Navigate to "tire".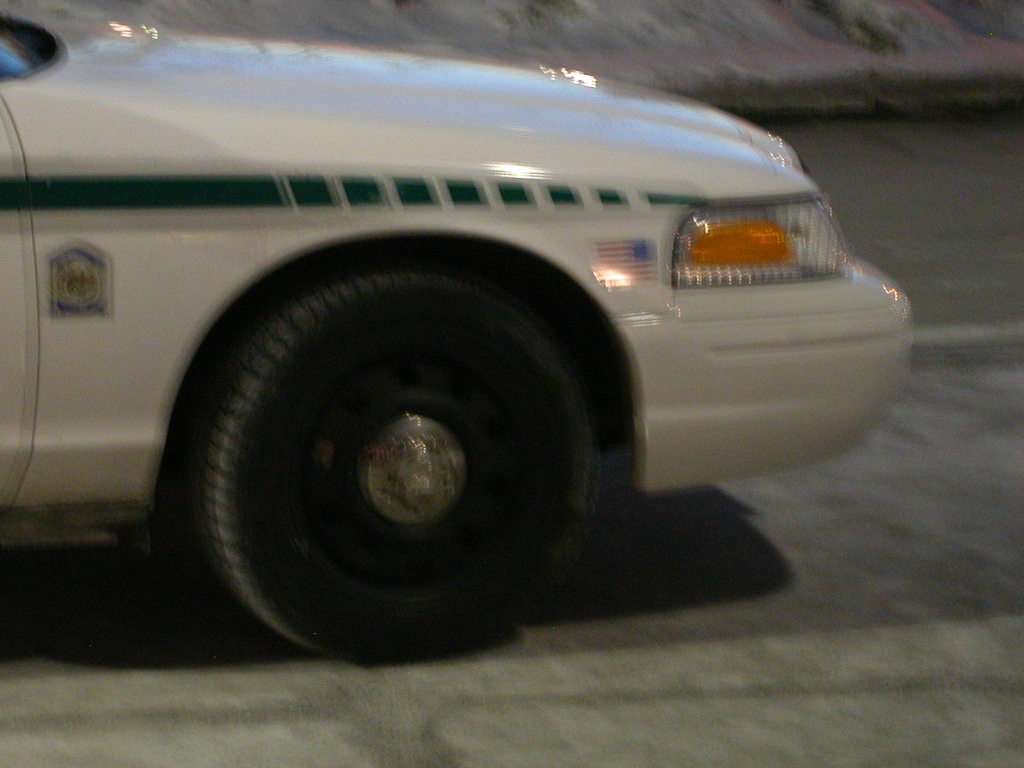
Navigation target: l=197, t=270, r=602, b=656.
